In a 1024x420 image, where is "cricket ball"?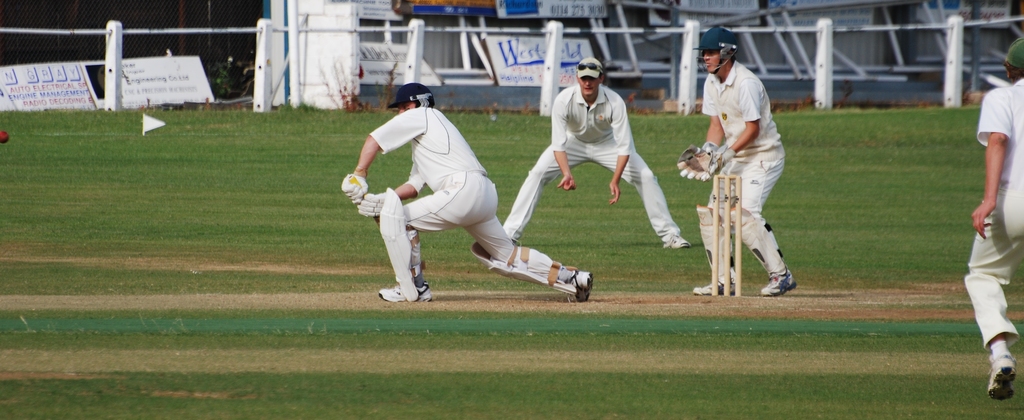
box=[2, 131, 10, 144].
